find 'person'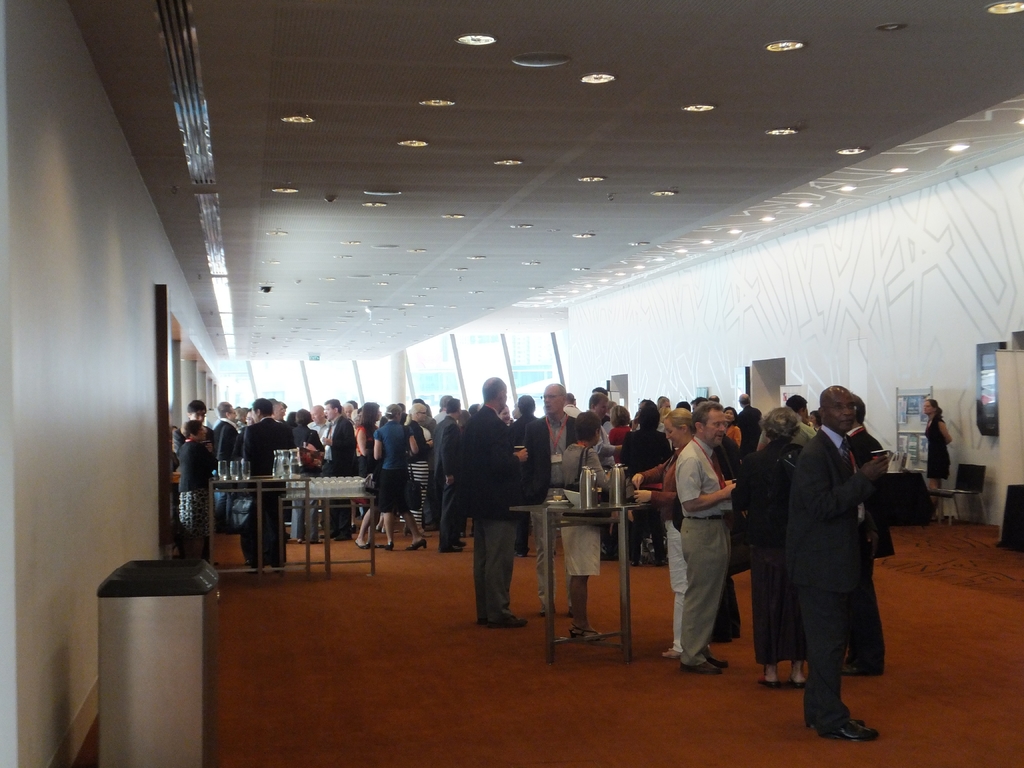
<box>157,422,227,566</box>
